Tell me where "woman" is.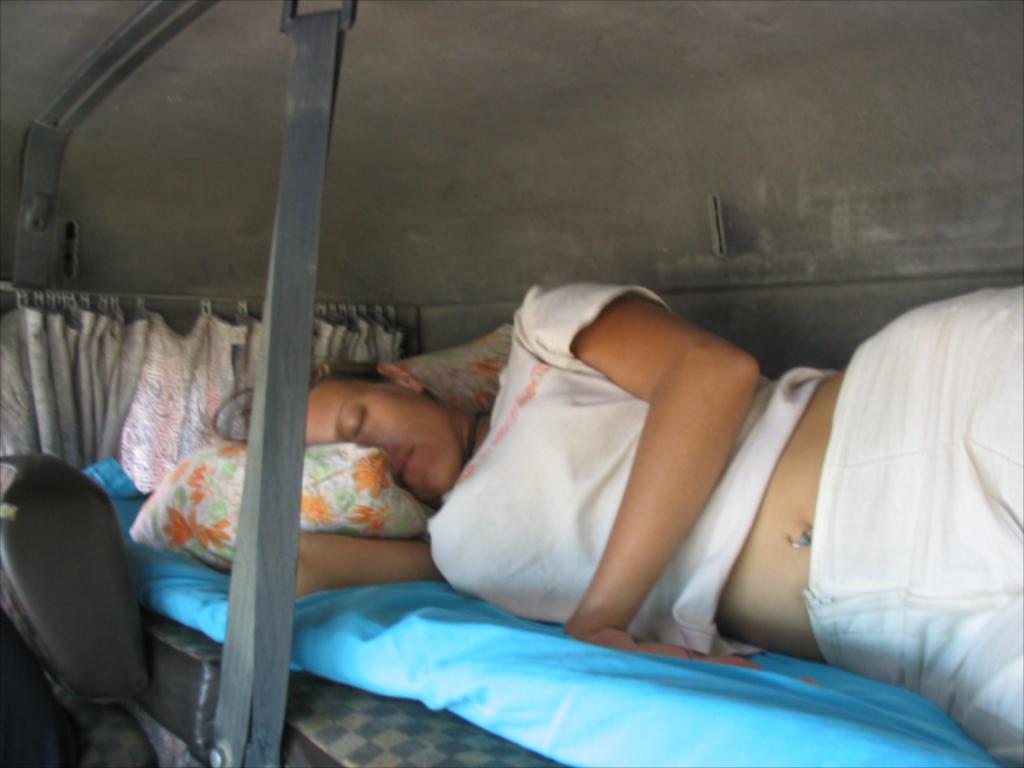
"woman" is at 211, 266, 1022, 766.
